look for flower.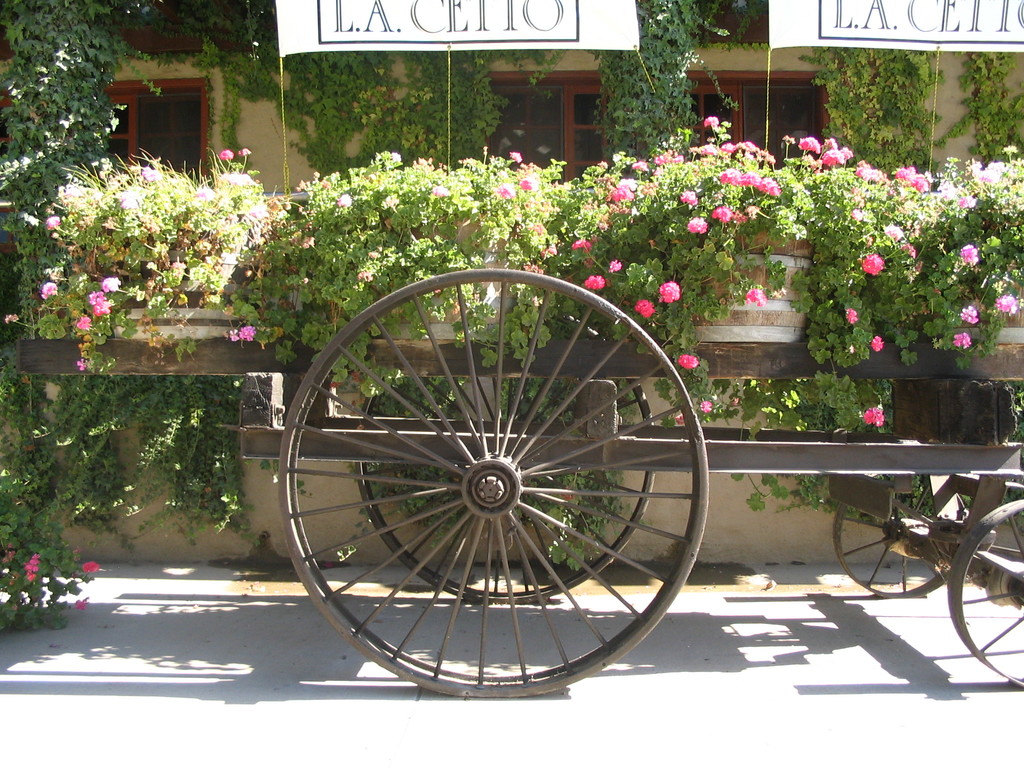
Found: box(586, 269, 609, 291).
